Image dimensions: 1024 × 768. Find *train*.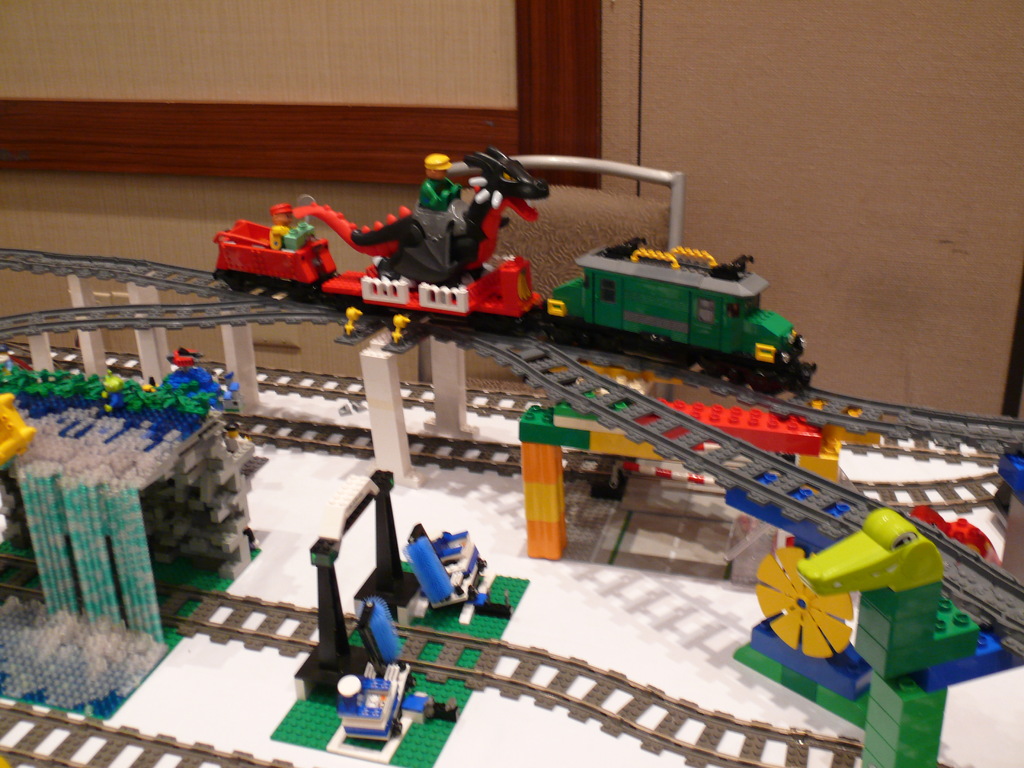
Rect(216, 155, 816, 394).
